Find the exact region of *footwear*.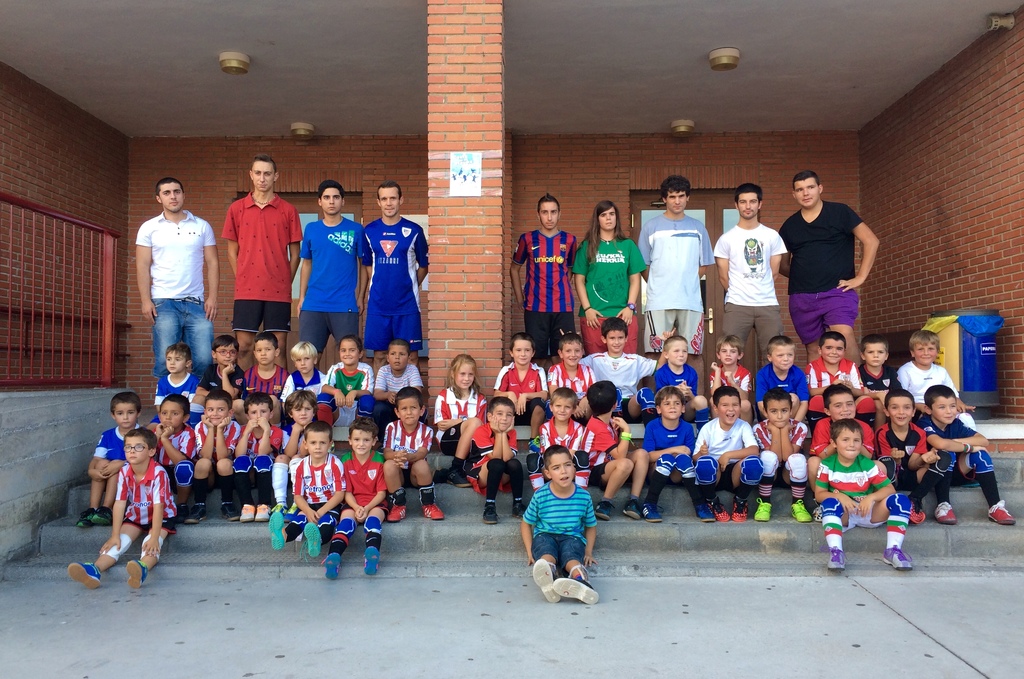
Exact region: box=[257, 502, 271, 521].
